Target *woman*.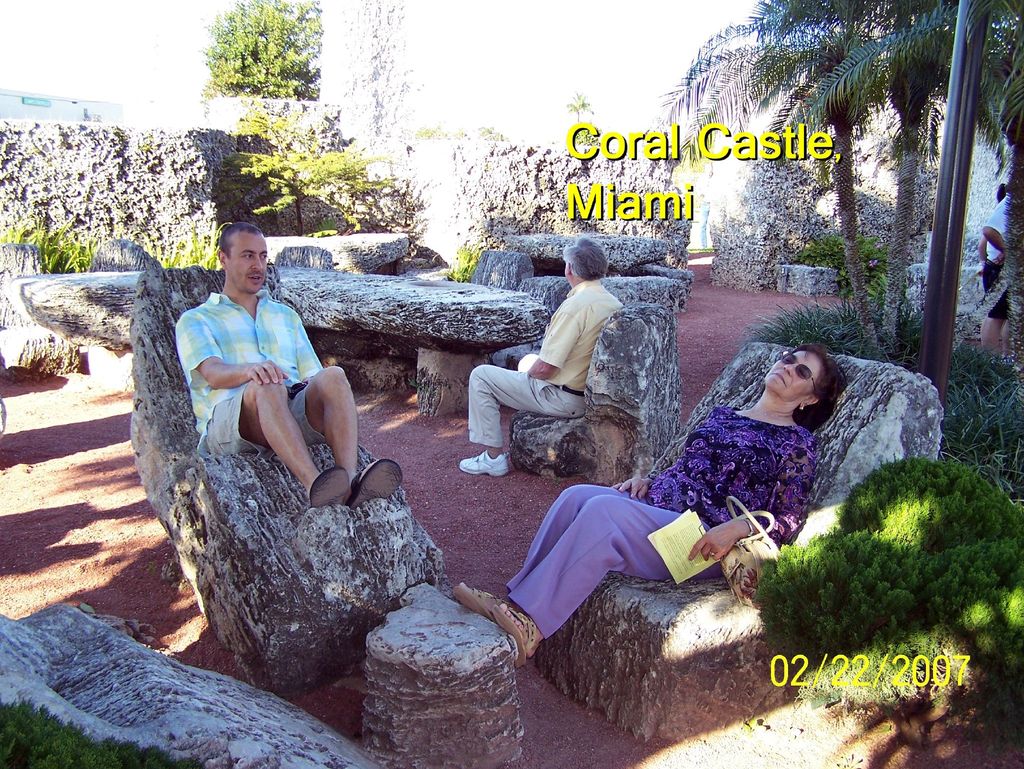
Target region: region(577, 276, 879, 628).
